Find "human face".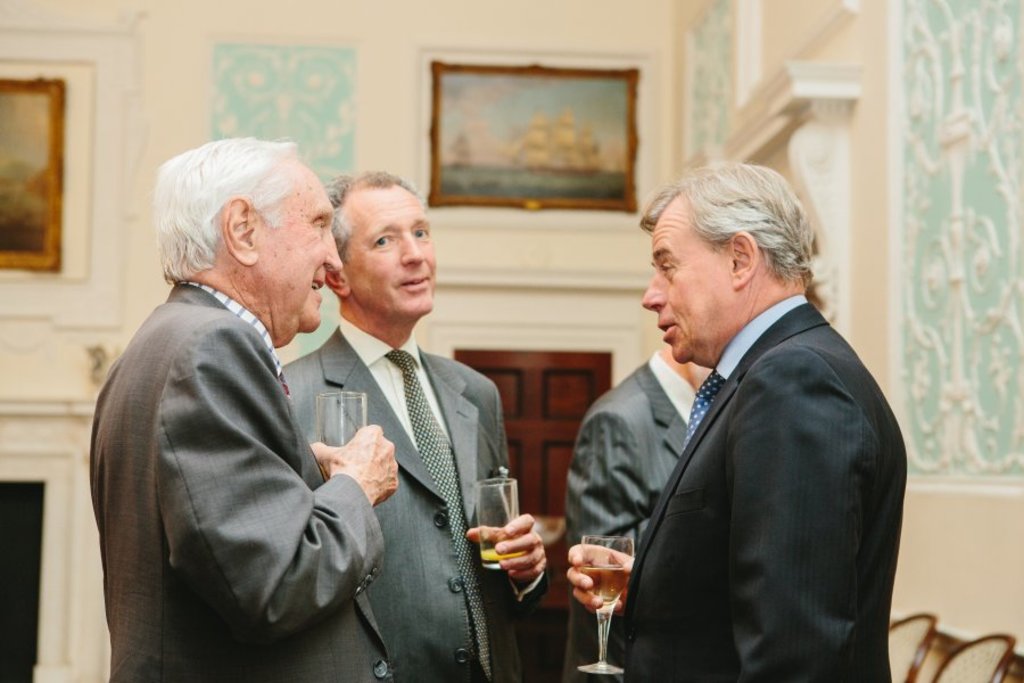
[left=338, top=188, right=441, bottom=313].
